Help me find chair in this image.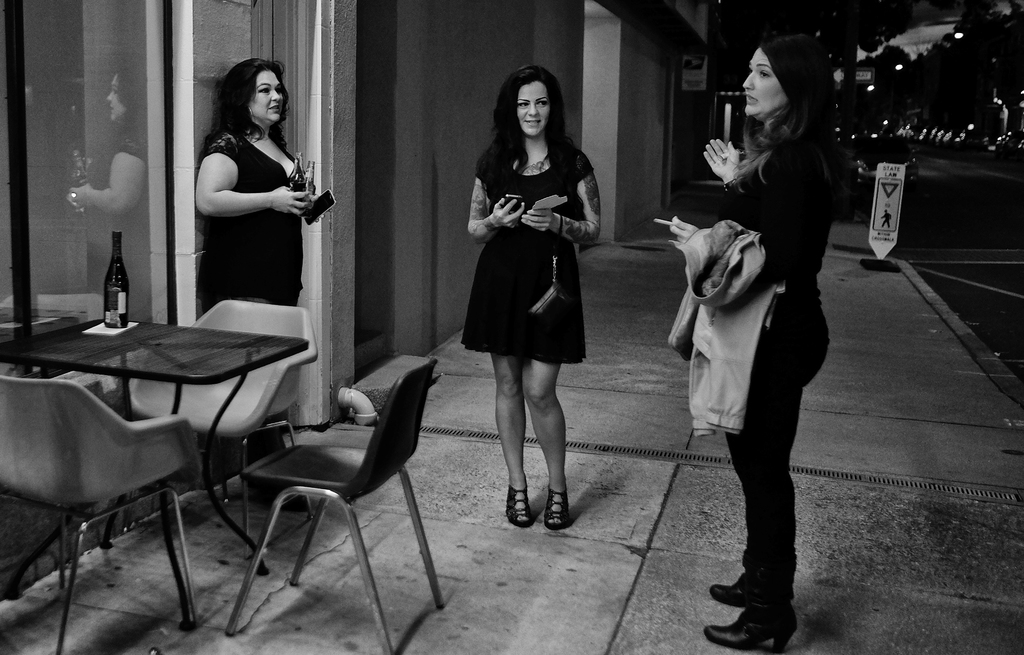
Found it: pyautogui.locateOnScreen(219, 348, 451, 635).
